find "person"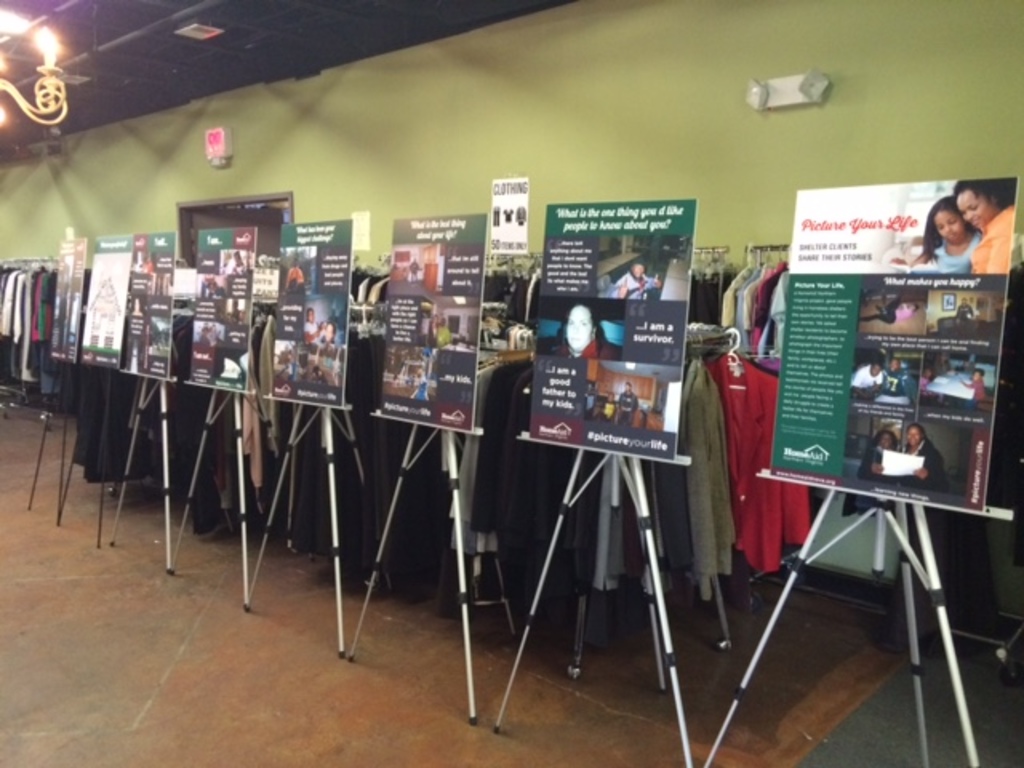
region(962, 366, 989, 411)
